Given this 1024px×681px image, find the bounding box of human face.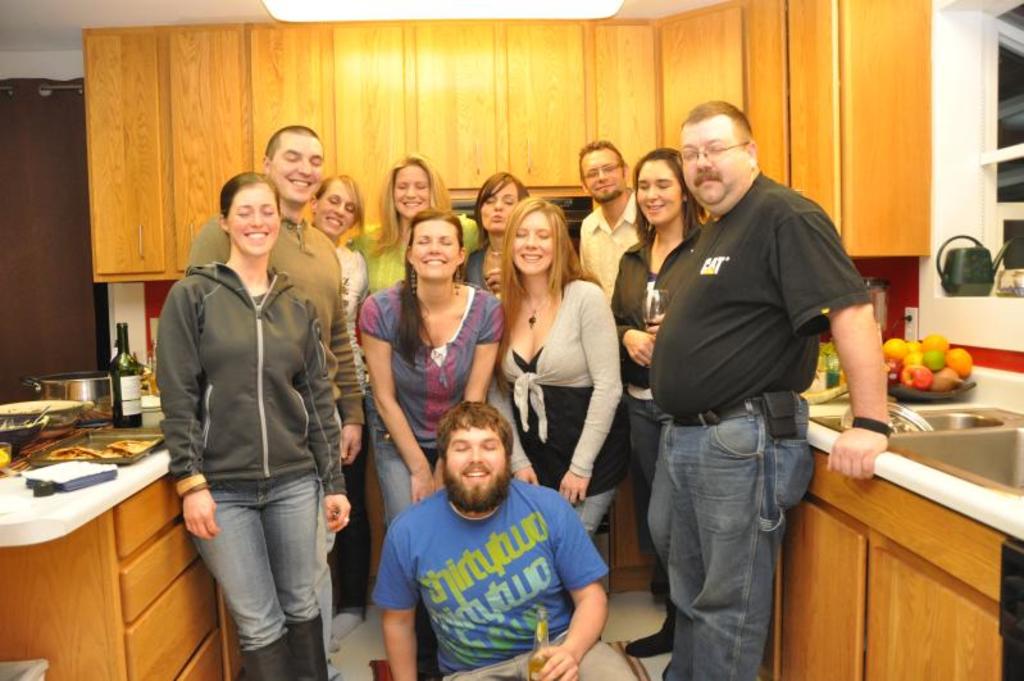
Rect(224, 173, 278, 254).
